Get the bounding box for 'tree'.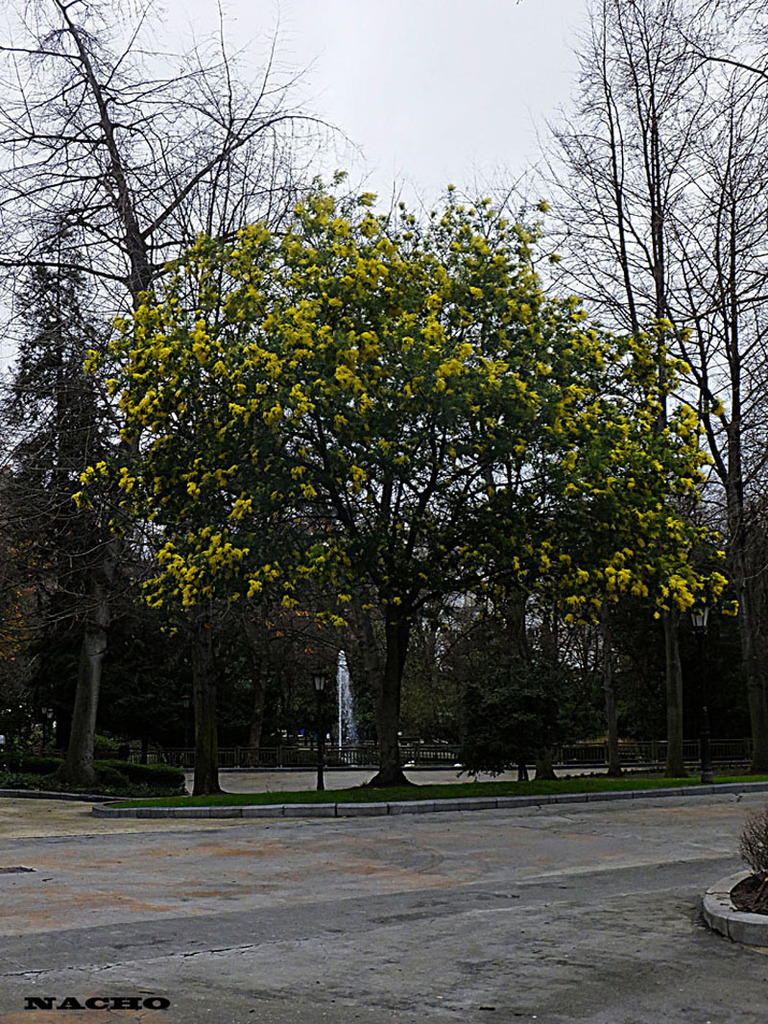
box=[472, 155, 642, 766].
